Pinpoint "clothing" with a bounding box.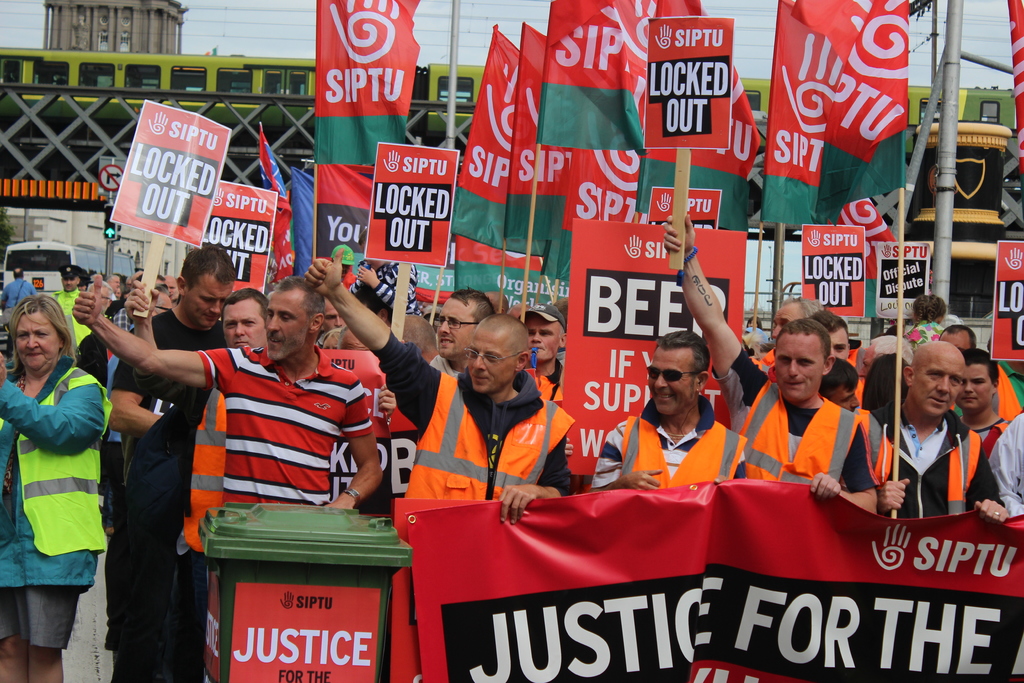
x1=990, y1=406, x2=1023, y2=529.
